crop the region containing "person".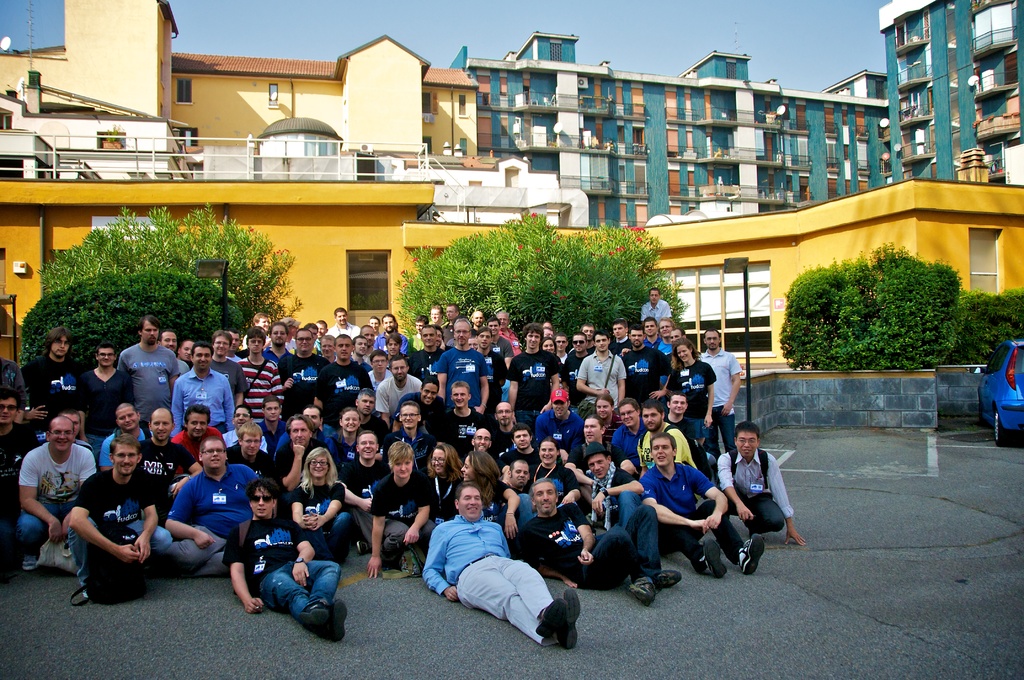
Crop region: 562:333:588:413.
